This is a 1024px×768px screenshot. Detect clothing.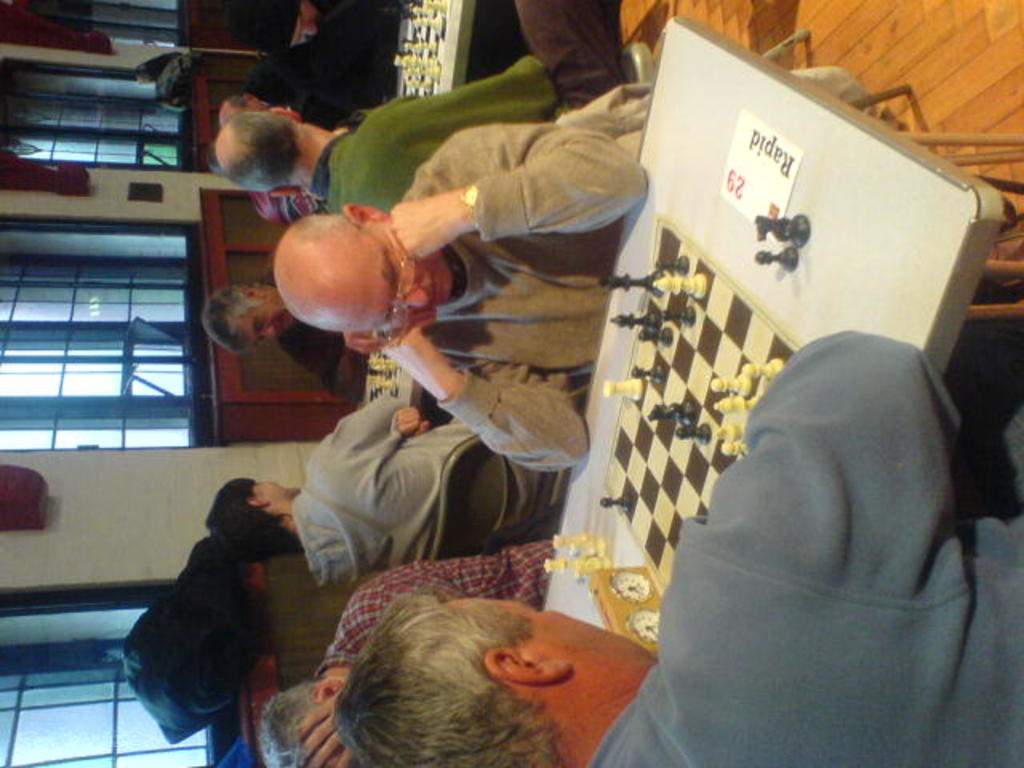
box(318, 6, 629, 211).
